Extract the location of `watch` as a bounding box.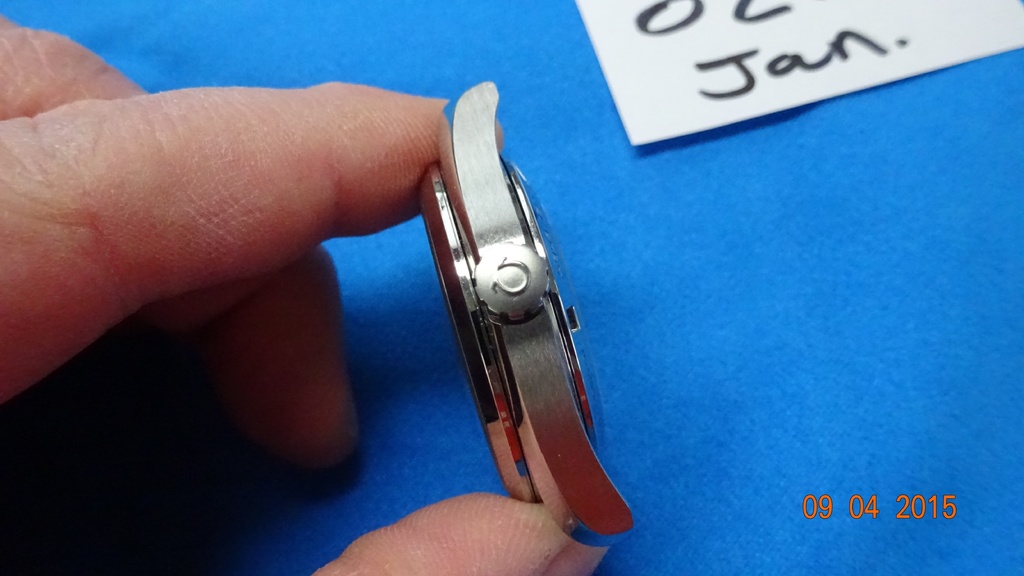
{"x1": 416, "y1": 80, "x2": 632, "y2": 547}.
